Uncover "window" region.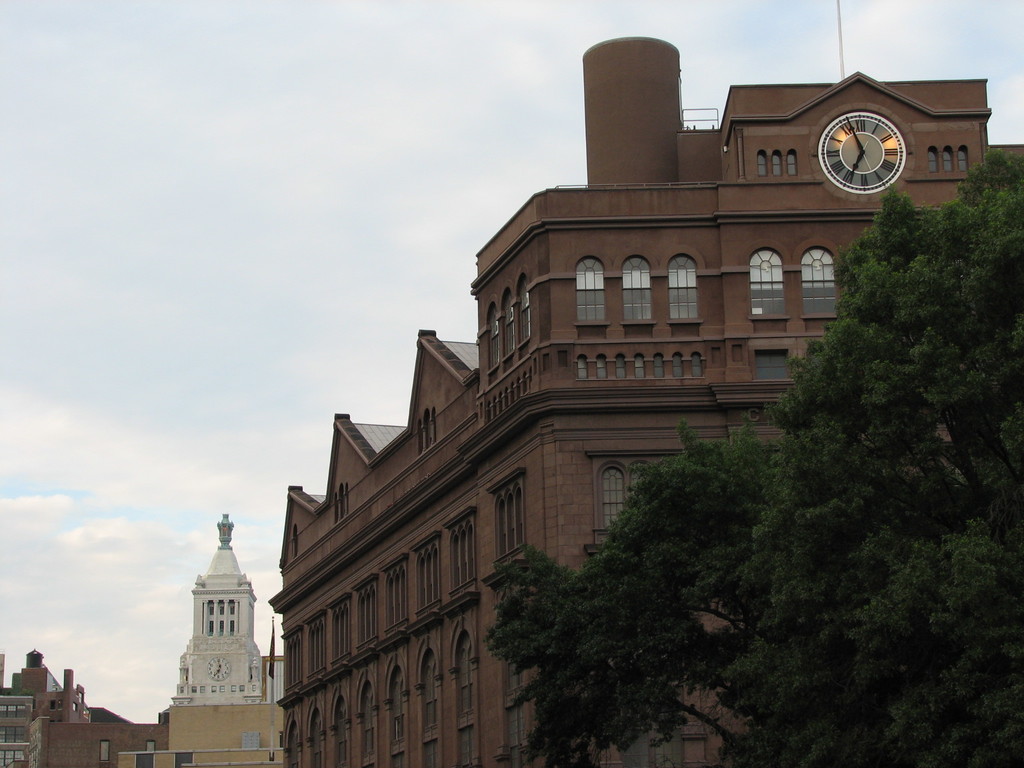
Uncovered: <region>419, 651, 435, 729</region>.
